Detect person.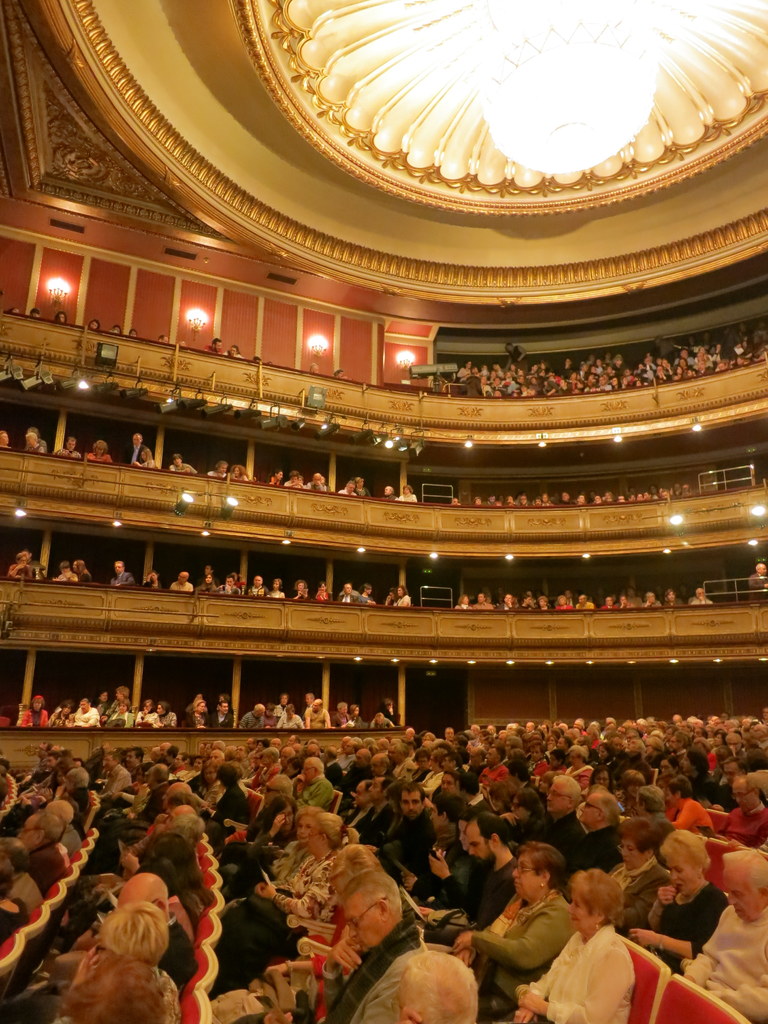
Detected at bbox=[6, 550, 36, 586].
